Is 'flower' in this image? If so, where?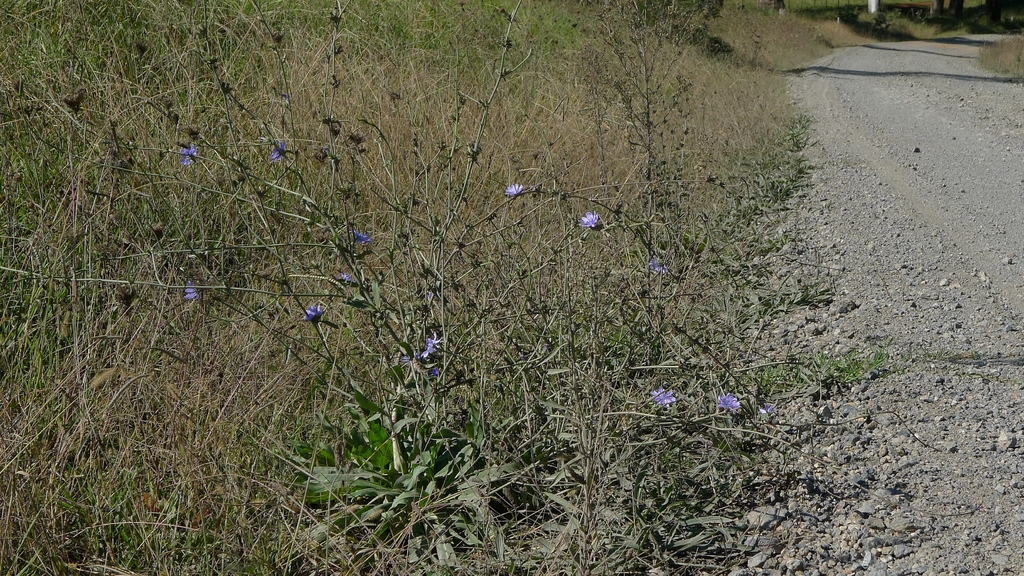
Yes, at (left=300, top=303, right=325, bottom=323).
